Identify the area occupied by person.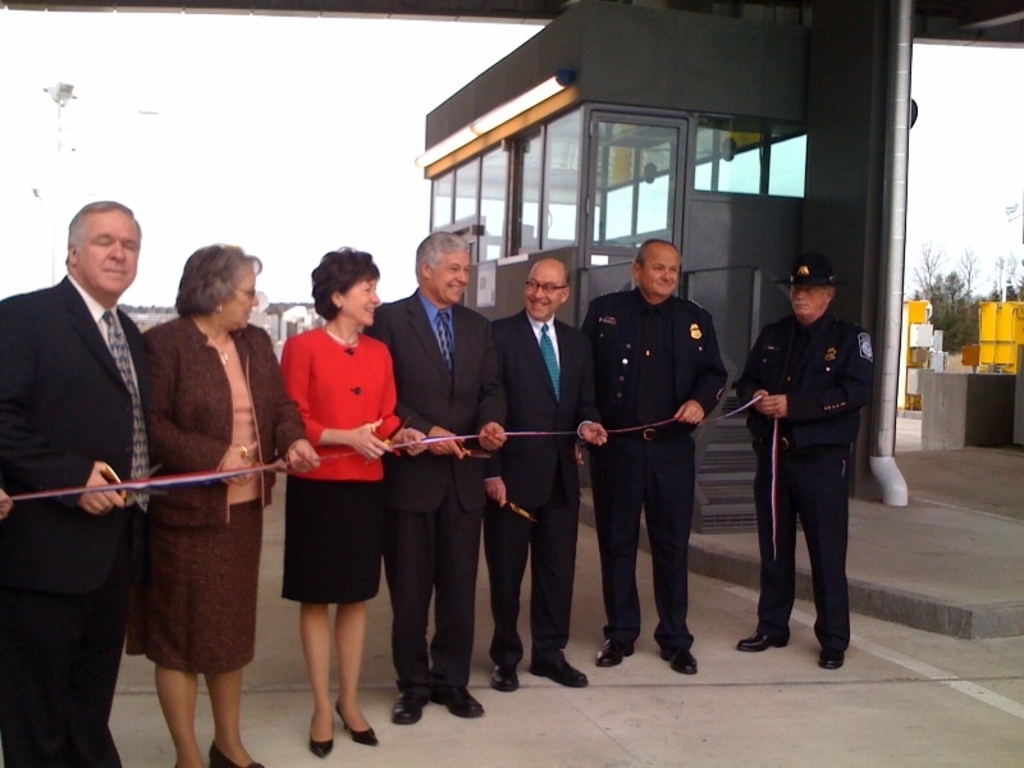
Area: [left=279, top=244, right=424, bottom=764].
